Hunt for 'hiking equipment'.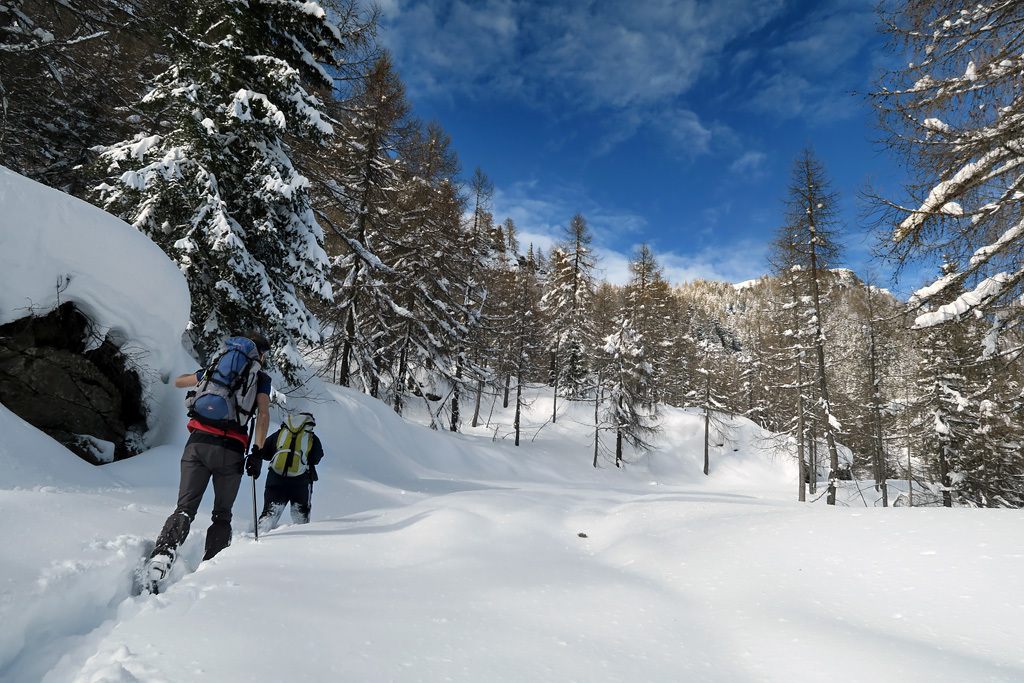
Hunted down at 244, 447, 268, 487.
